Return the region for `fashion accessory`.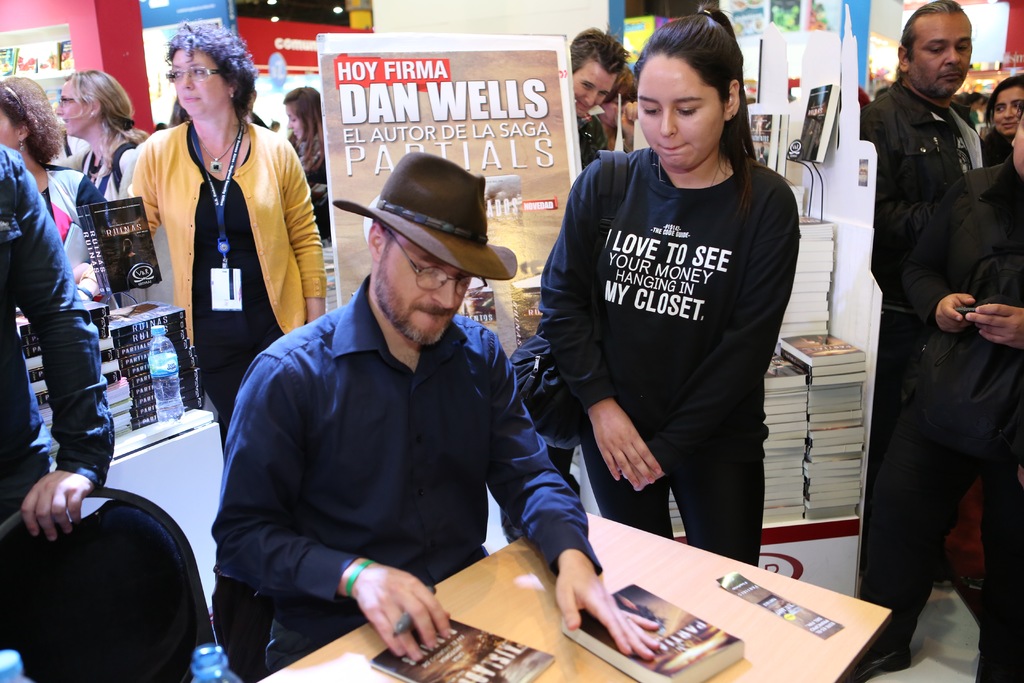
[left=231, top=93, right=235, bottom=97].
